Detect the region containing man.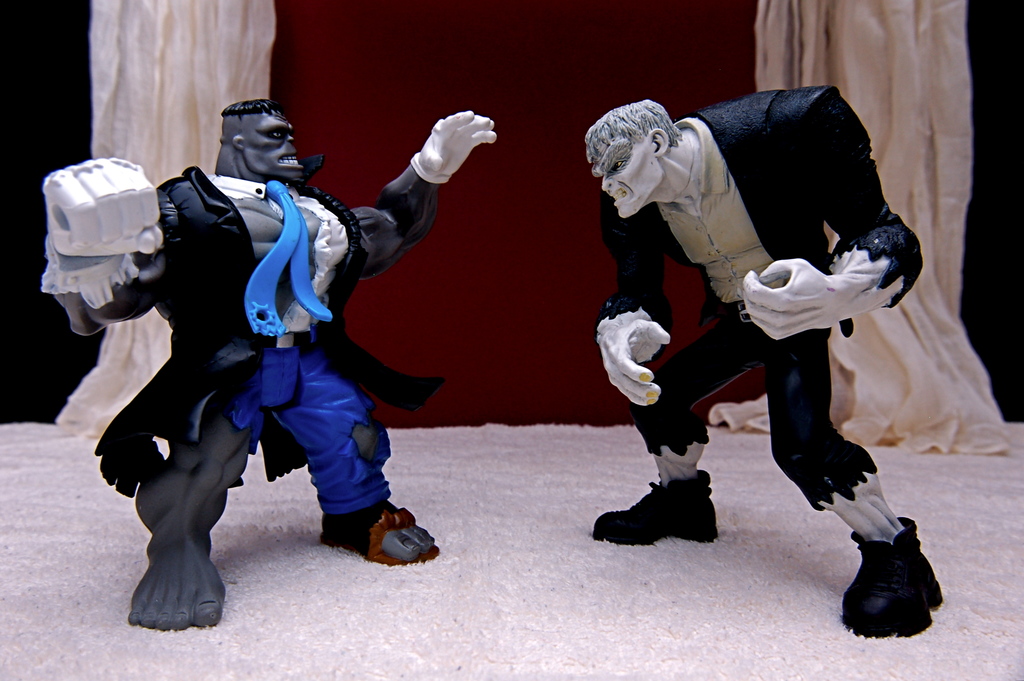
<box>68,86,458,627</box>.
